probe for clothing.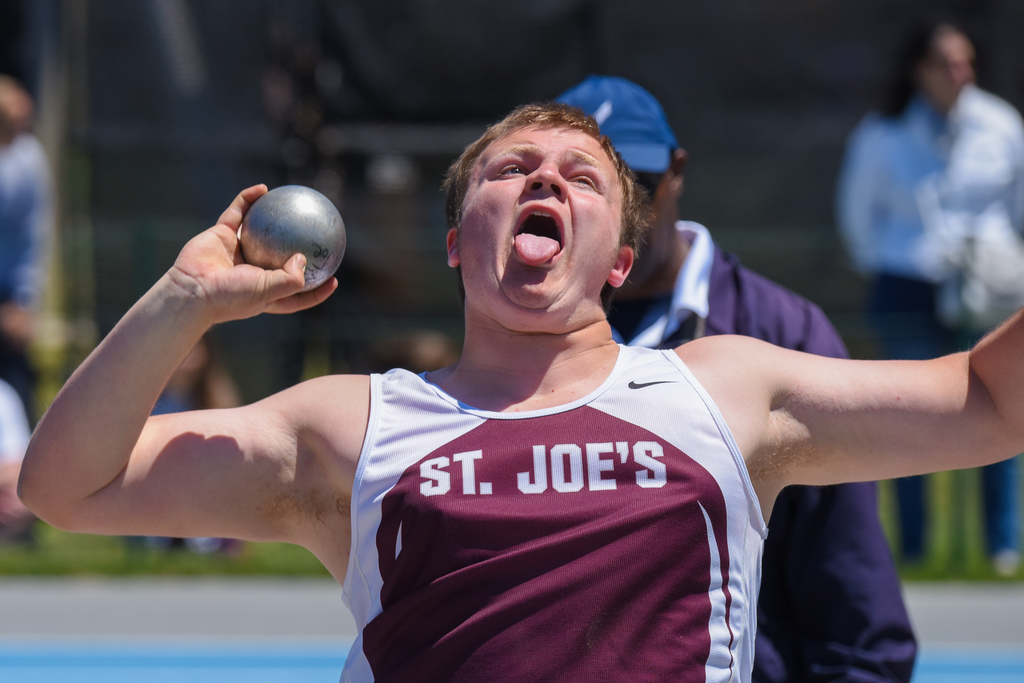
Probe result: (0,383,34,465).
